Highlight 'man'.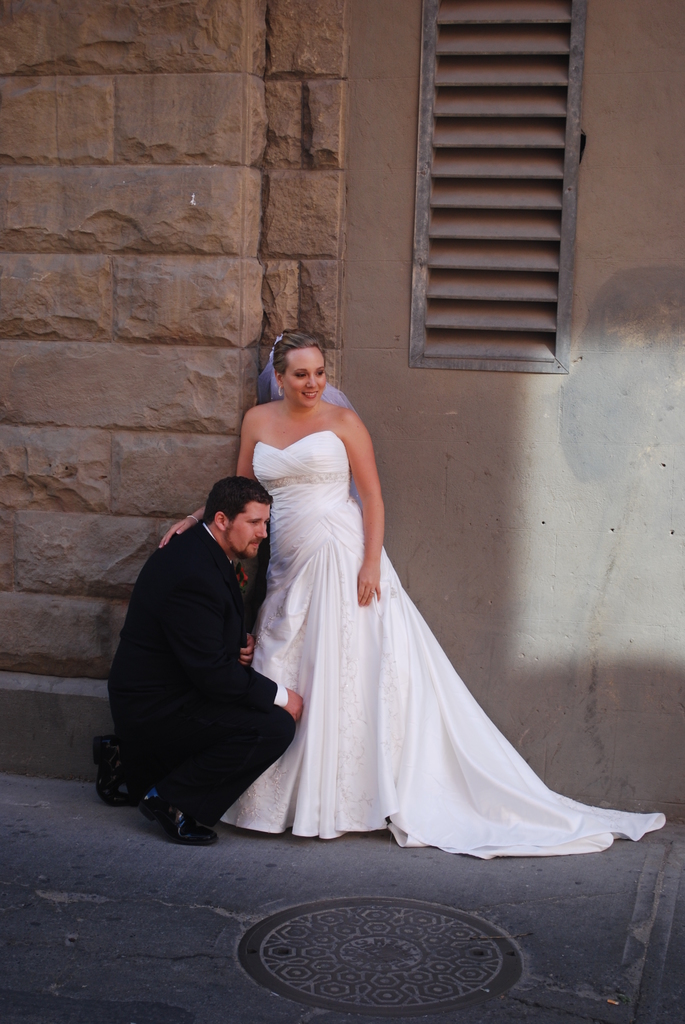
Highlighted region: bbox(111, 454, 299, 847).
